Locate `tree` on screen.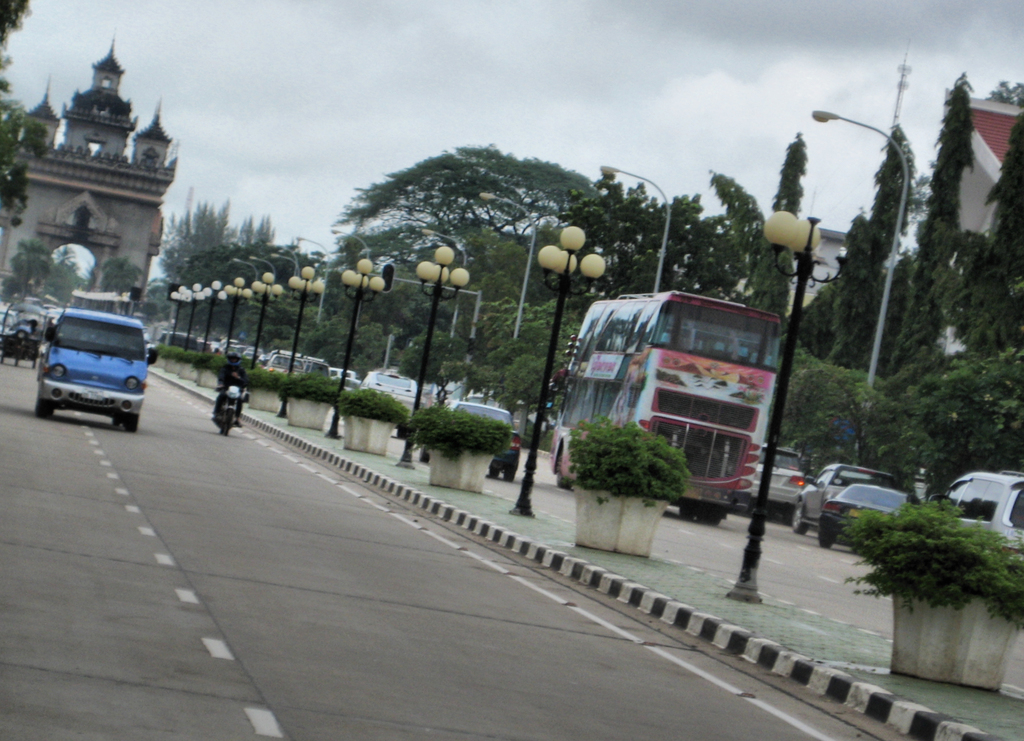
On screen at [232, 269, 323, 352].
